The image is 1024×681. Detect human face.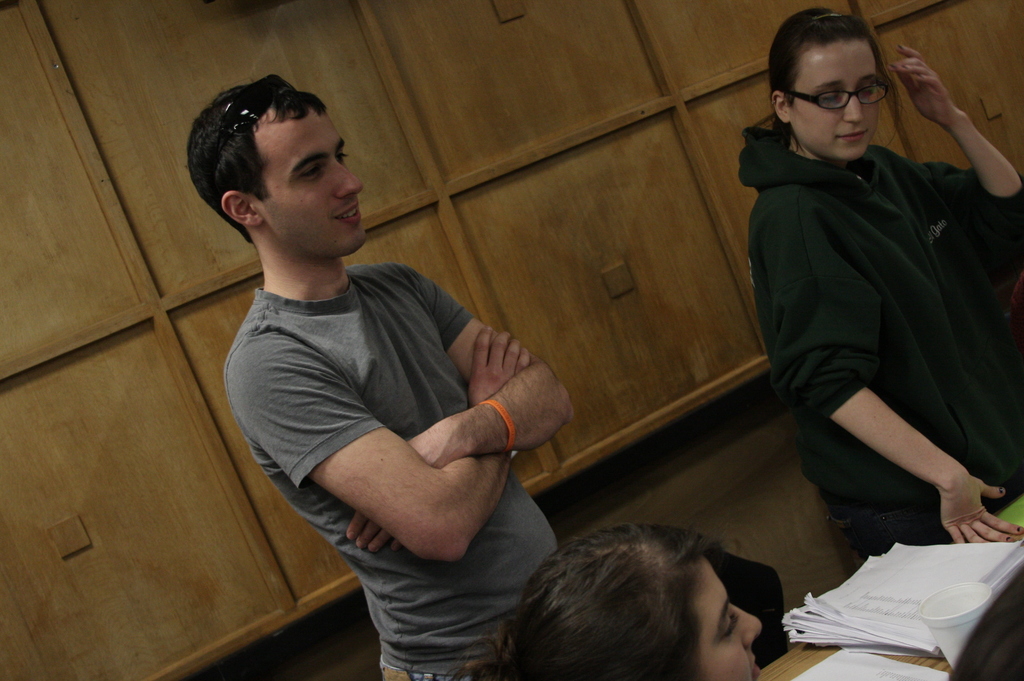
Detection: x1=693 y1=556 x2=760 y2=680.
